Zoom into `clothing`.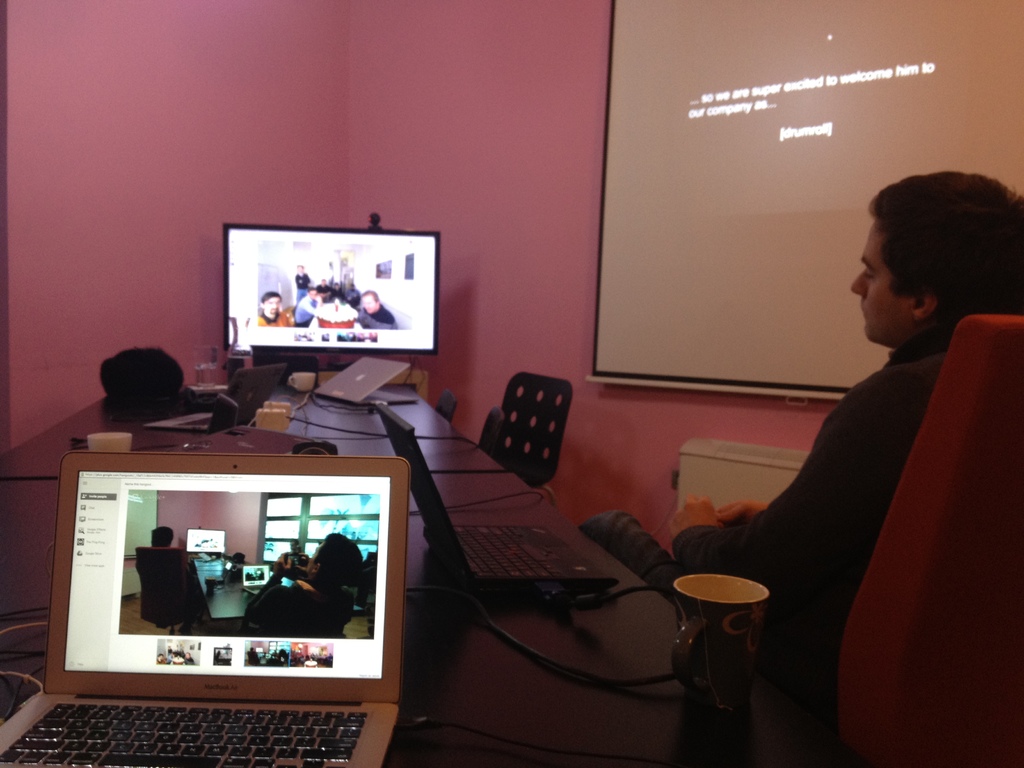
Zoom target: 362:301:396:327.
